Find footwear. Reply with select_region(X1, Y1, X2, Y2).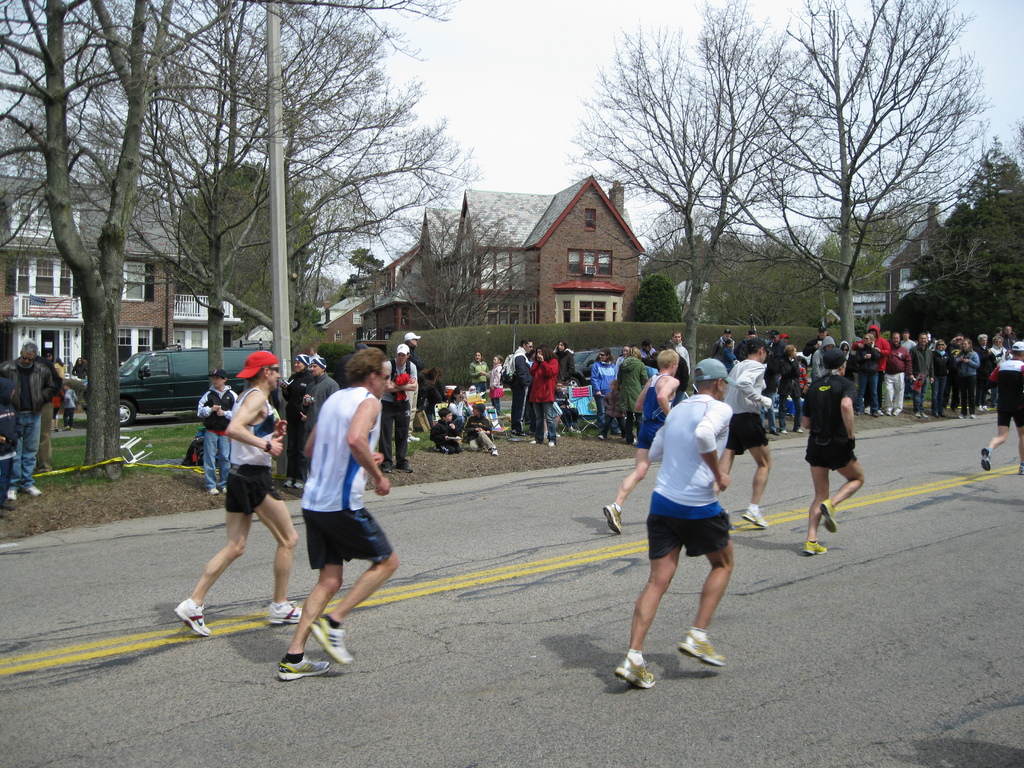
select_region(307, 614, 356, 664).
